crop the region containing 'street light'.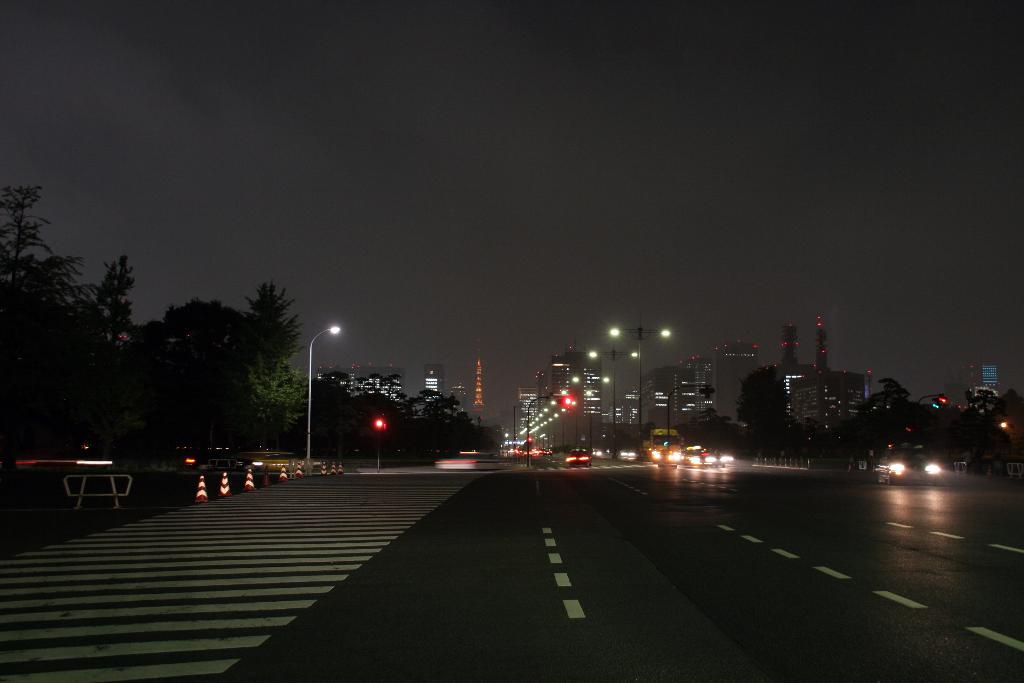
Crop region: box=[569, 372, 610, 451].
